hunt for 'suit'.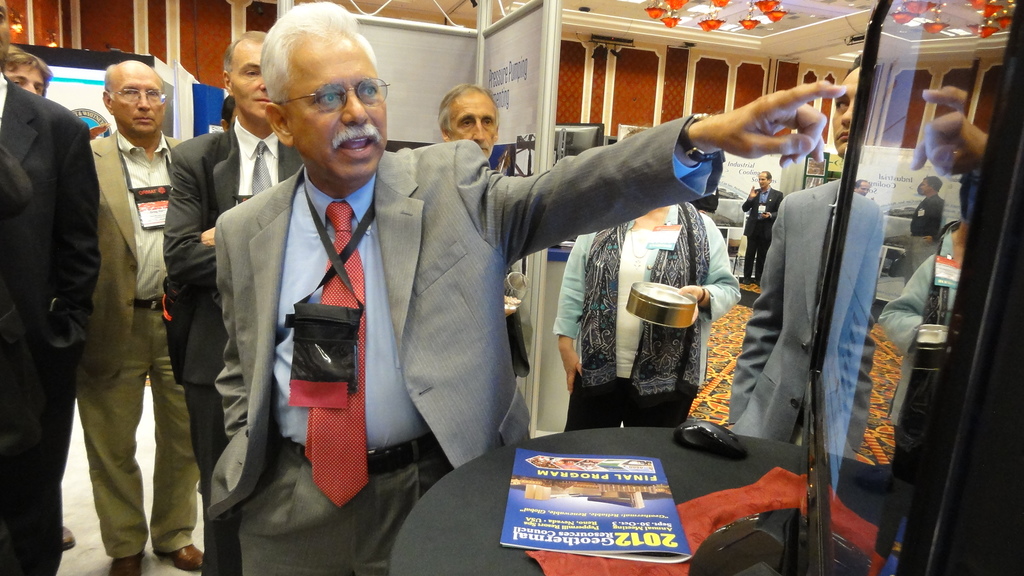
Hunted down at x1=742 y1=184 x2=783 y2=282.
